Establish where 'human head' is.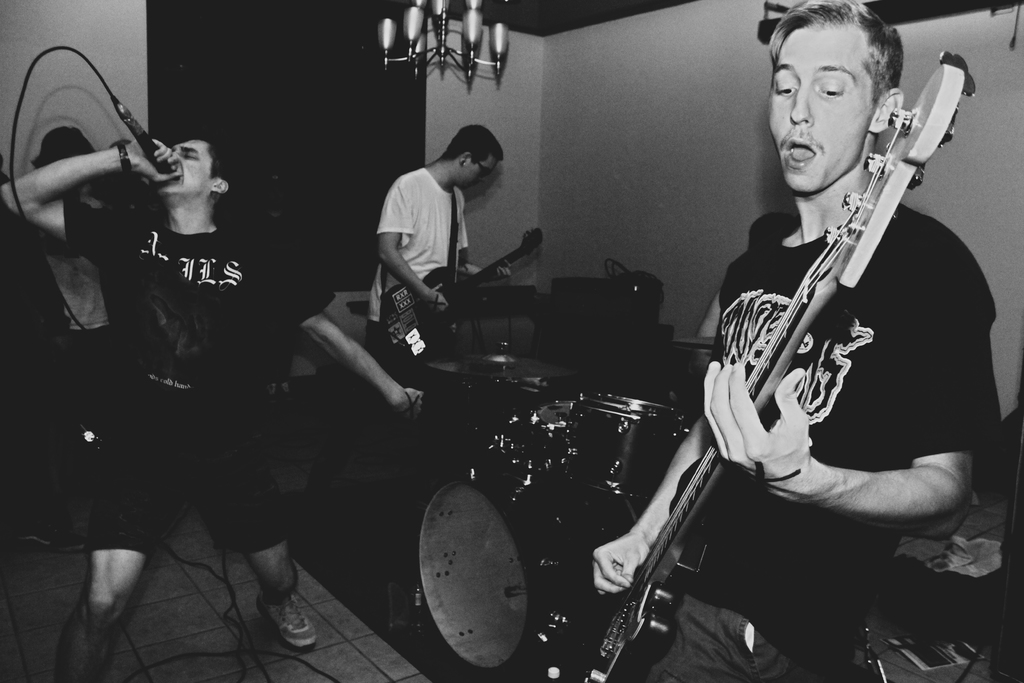
Established at 448:124:502:192.
